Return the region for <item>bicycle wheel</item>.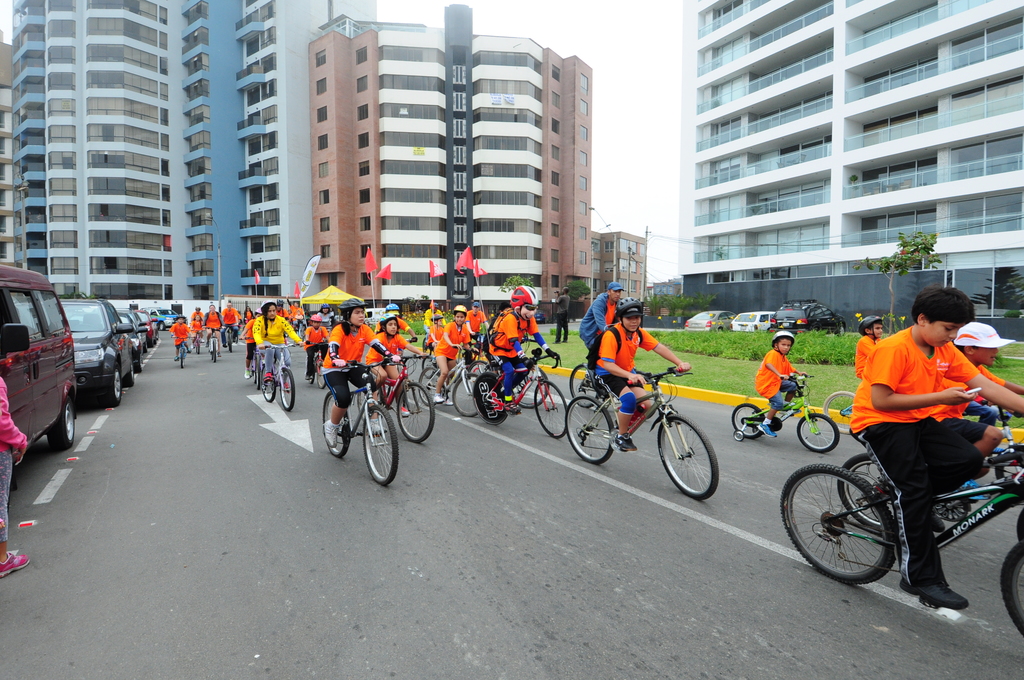
crop(820, 390, 858, 436).
